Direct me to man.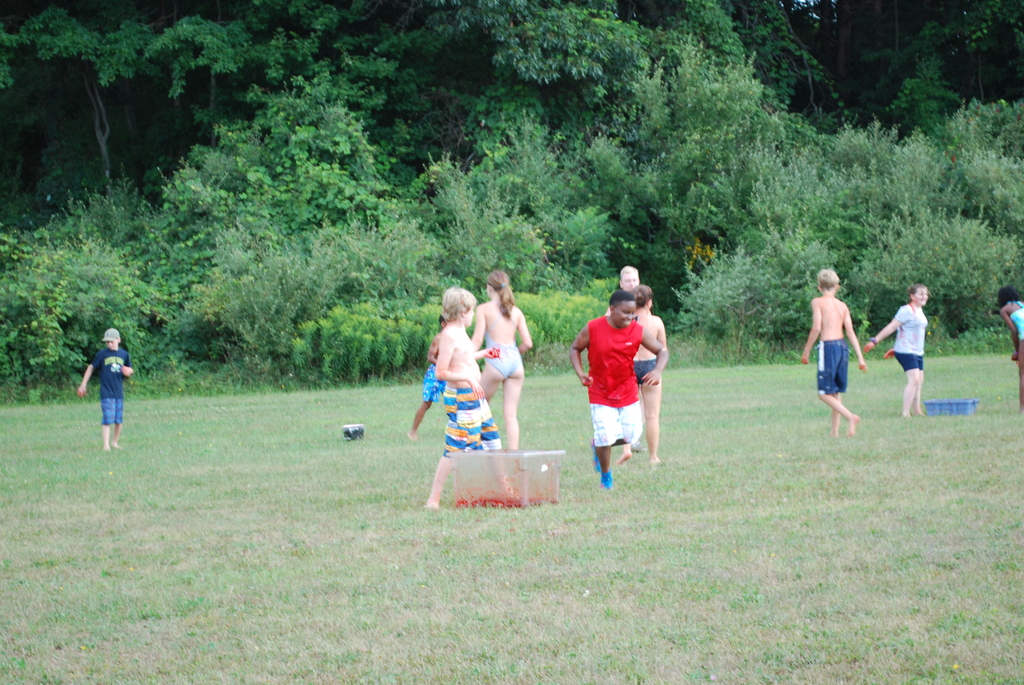
Direction: 576,278,673,490.
